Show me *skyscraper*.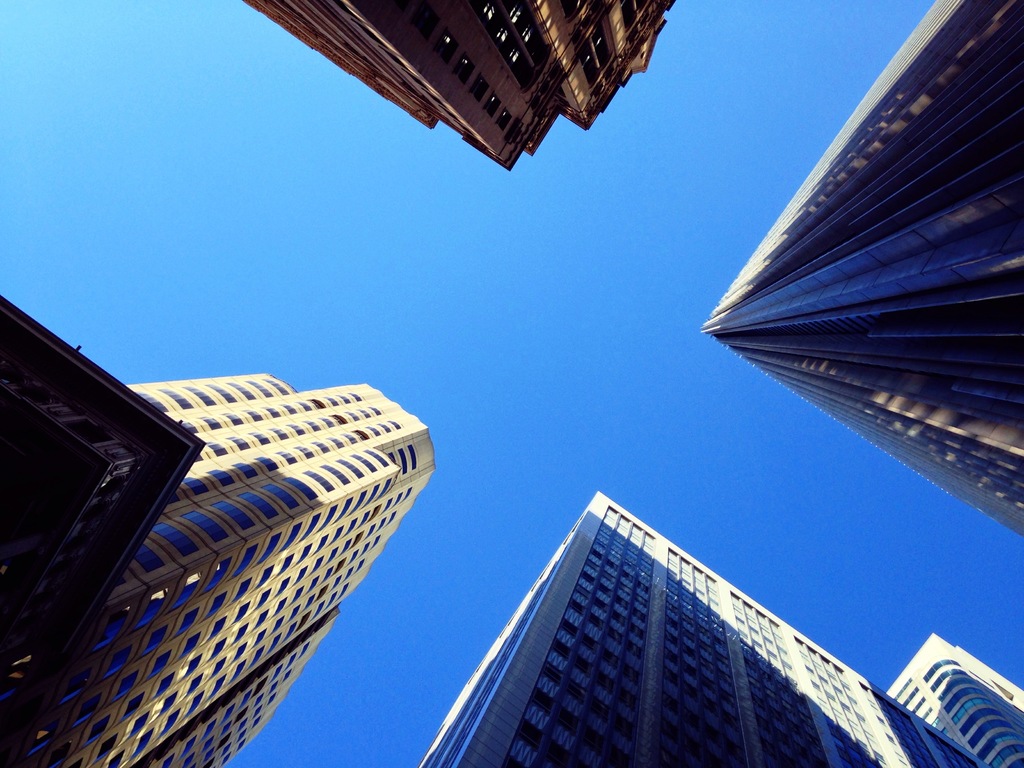
*skyscraper* is here: {"x1": 406, "y1": 486, "x2": 993, "y2": 767}.
